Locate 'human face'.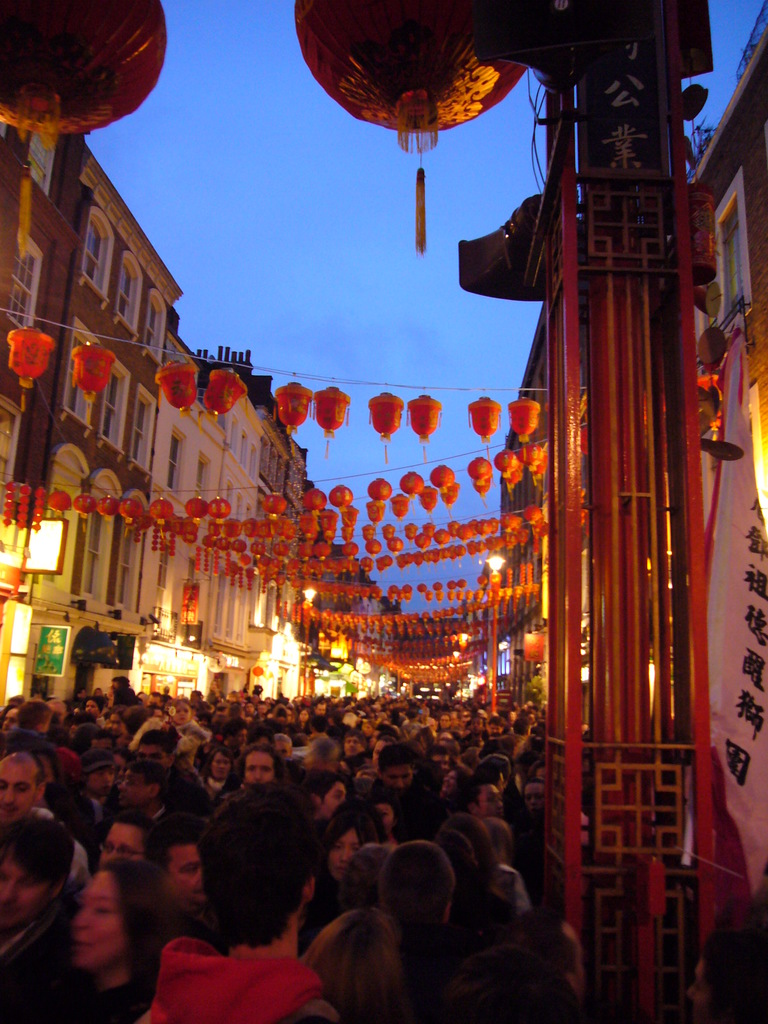
Bounding box: [471,717,483,735].
